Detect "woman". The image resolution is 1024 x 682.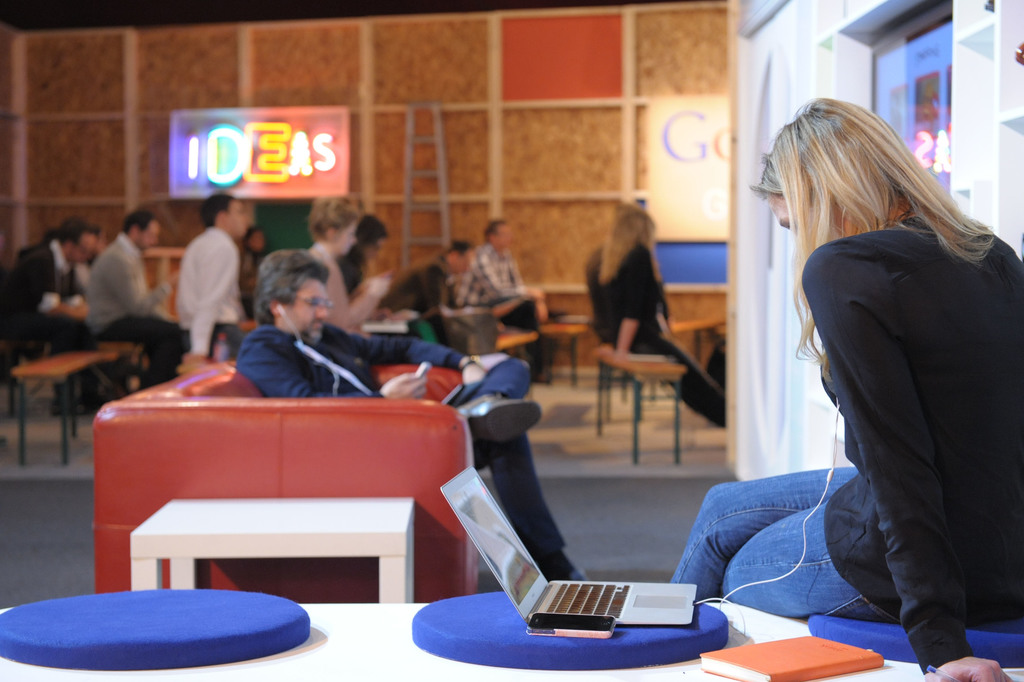
locate(309, 191, 391, 328).
